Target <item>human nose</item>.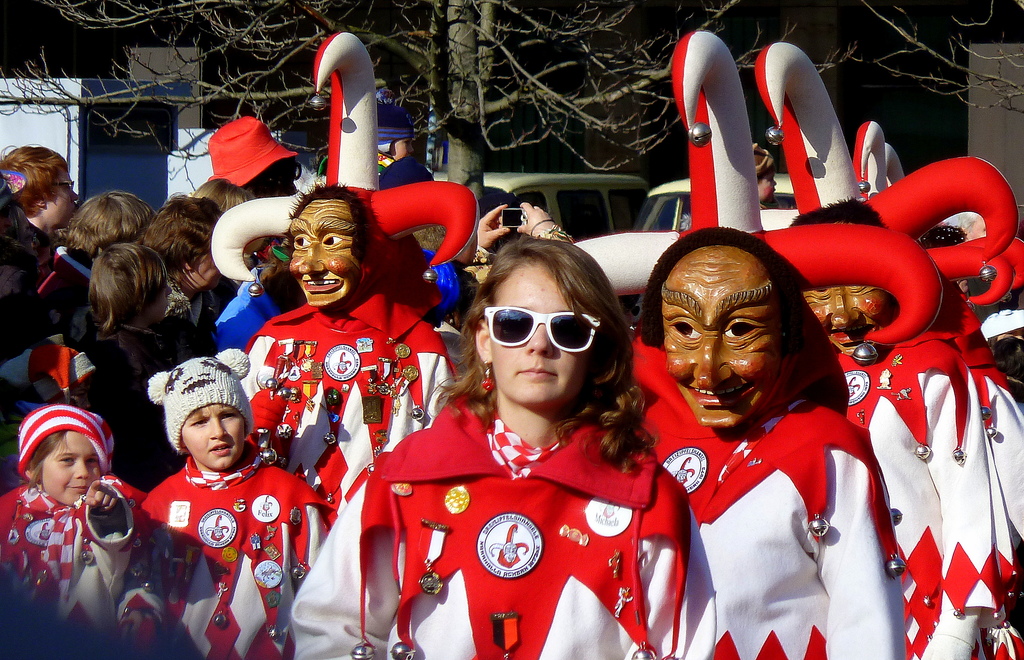
Target region: [691,330,731,390].
